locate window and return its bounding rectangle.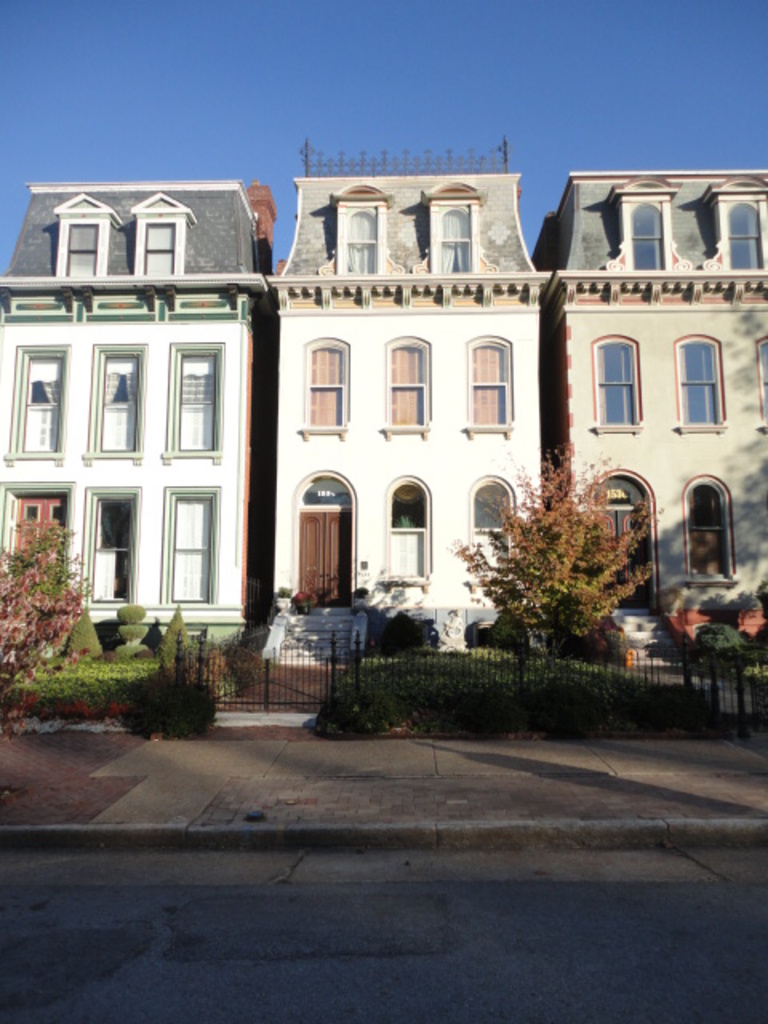
Rect(686, 478, 738, 590).
